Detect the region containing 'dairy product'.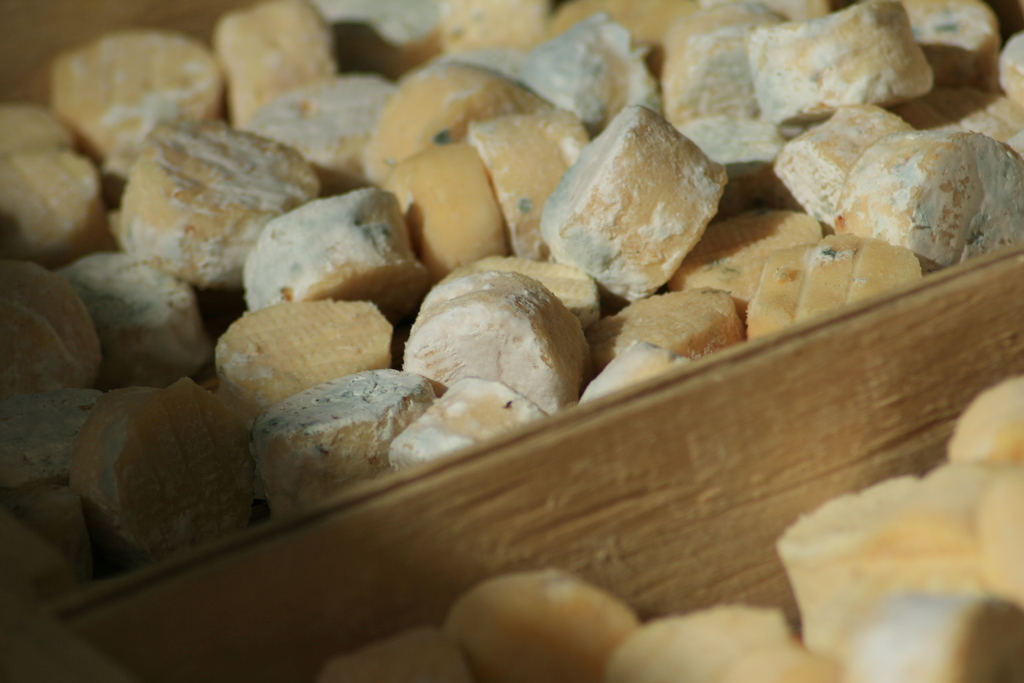
<region>0, 133, 88, 283</region>.
